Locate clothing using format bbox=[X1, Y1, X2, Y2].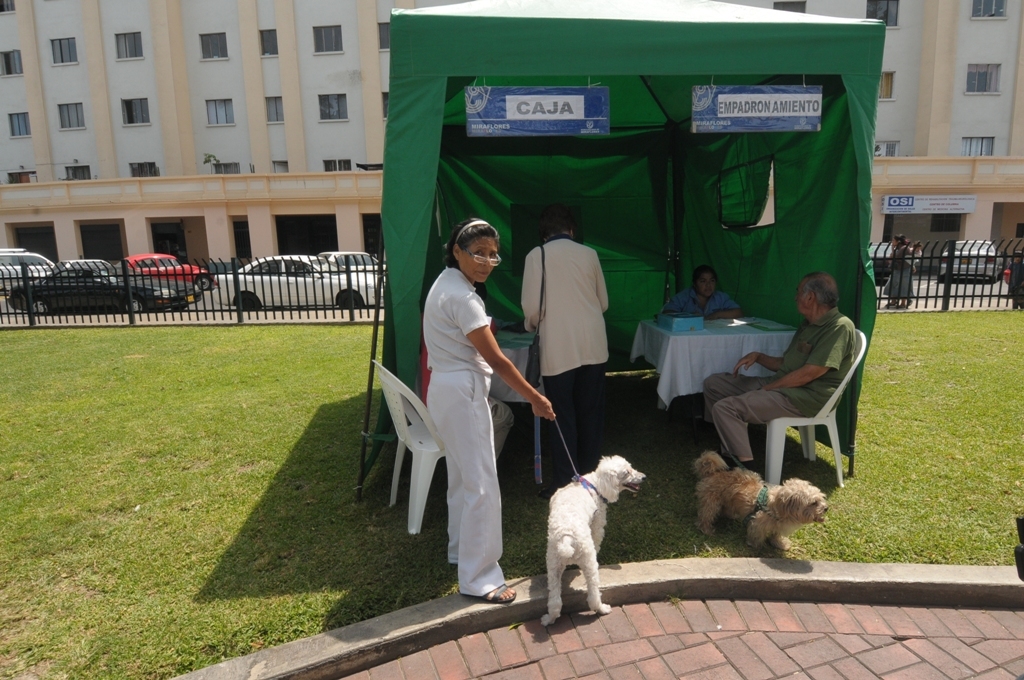
bbox=[666, 284, 738, 312].
